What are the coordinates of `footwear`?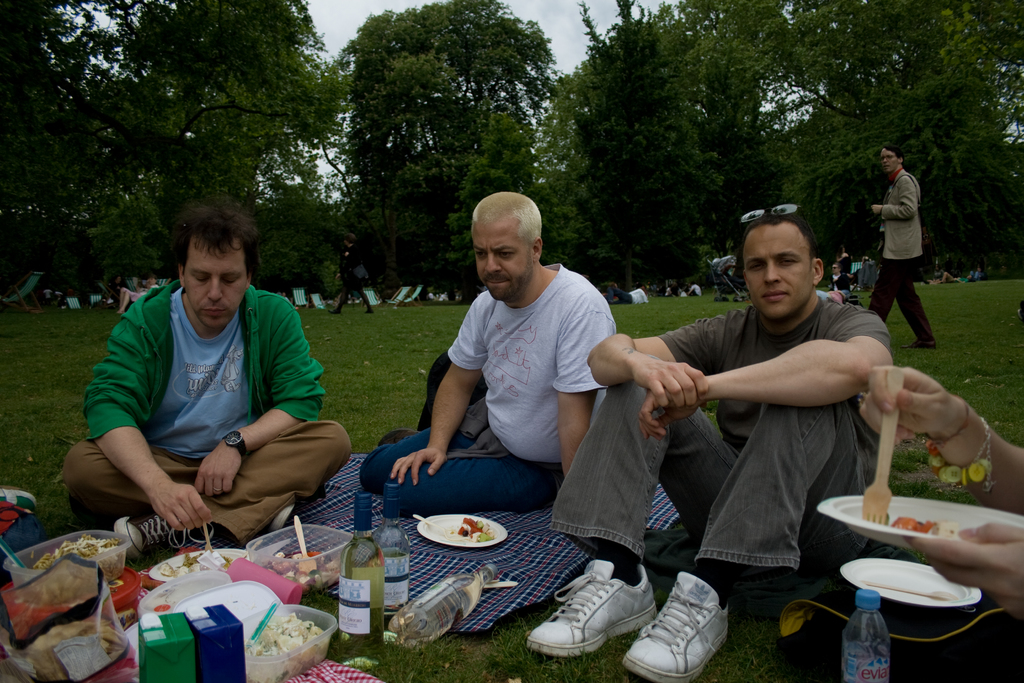
[x1=273, y1=505, x2=296, y2=536].
